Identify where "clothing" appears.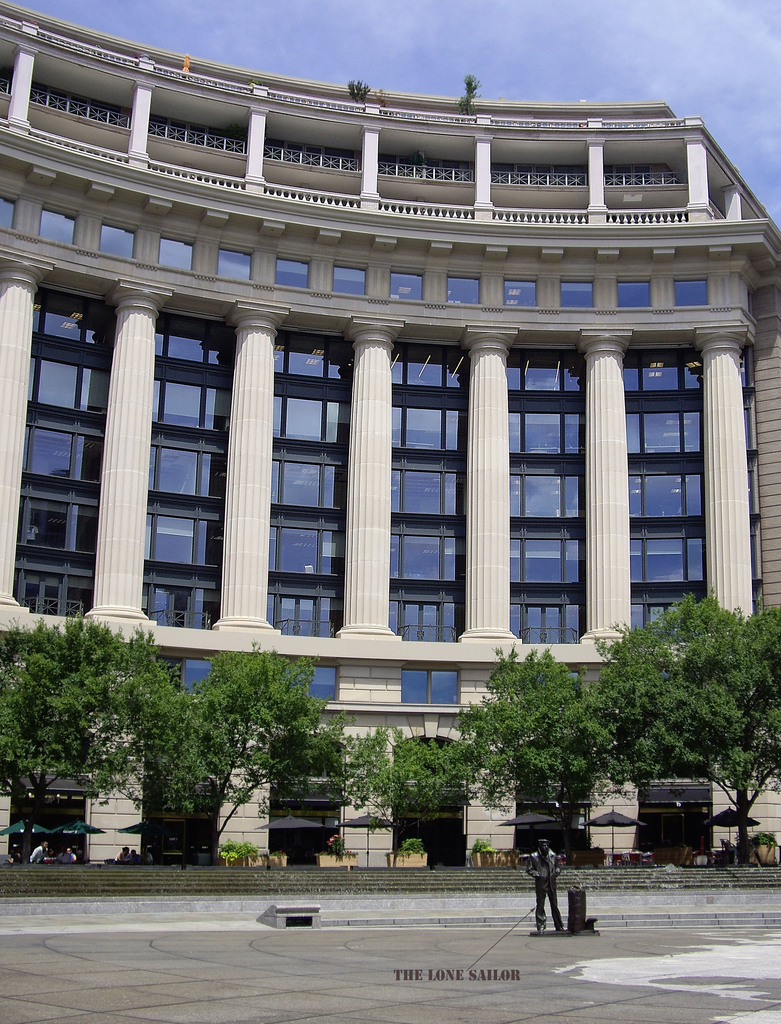
Appears at 526,847,565,934.
